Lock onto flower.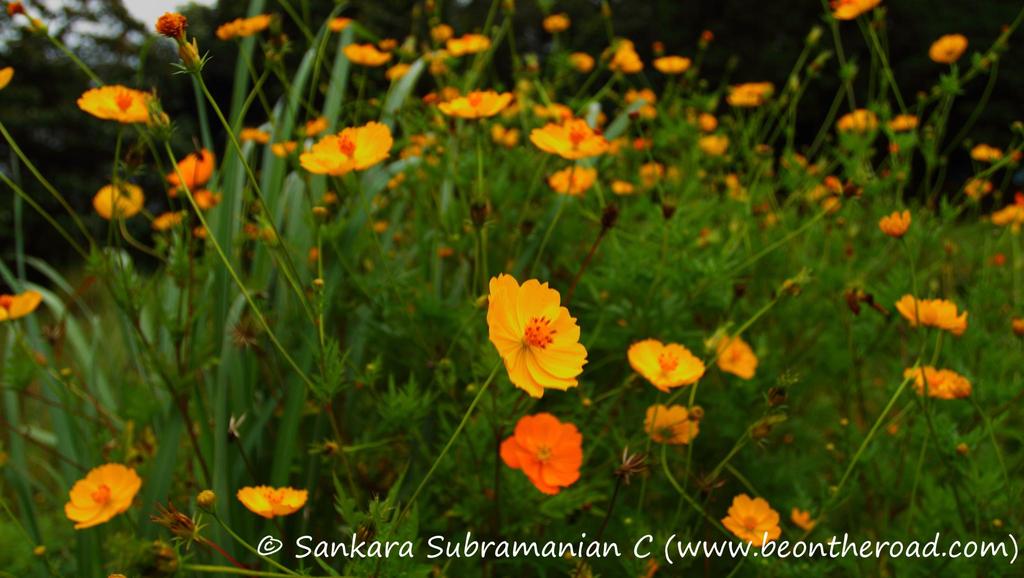
Locked: (x1=1004, y1=313, x2=1023, y2=333).
